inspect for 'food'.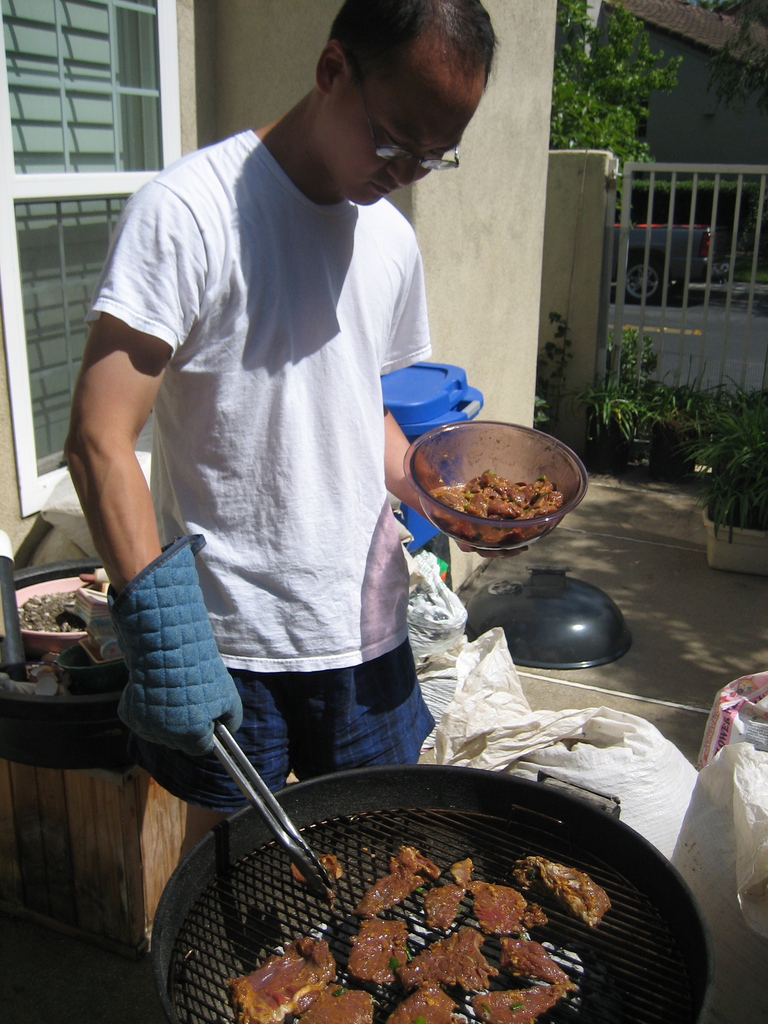
Inspection: locate(223, 836, 617, 1023).
